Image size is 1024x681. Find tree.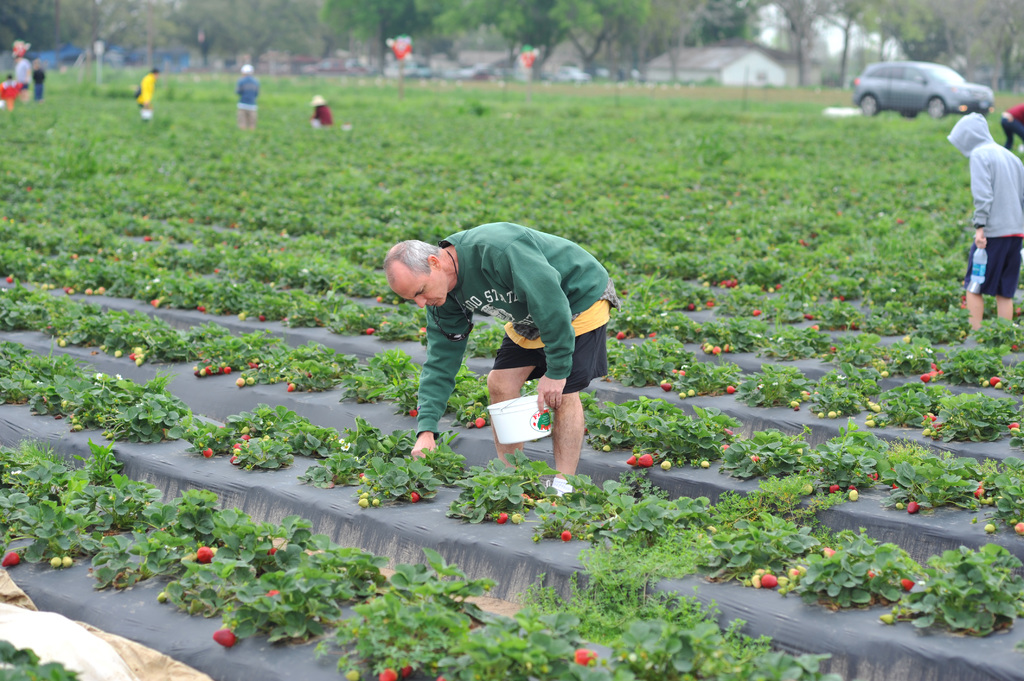
723/0/831/83.
